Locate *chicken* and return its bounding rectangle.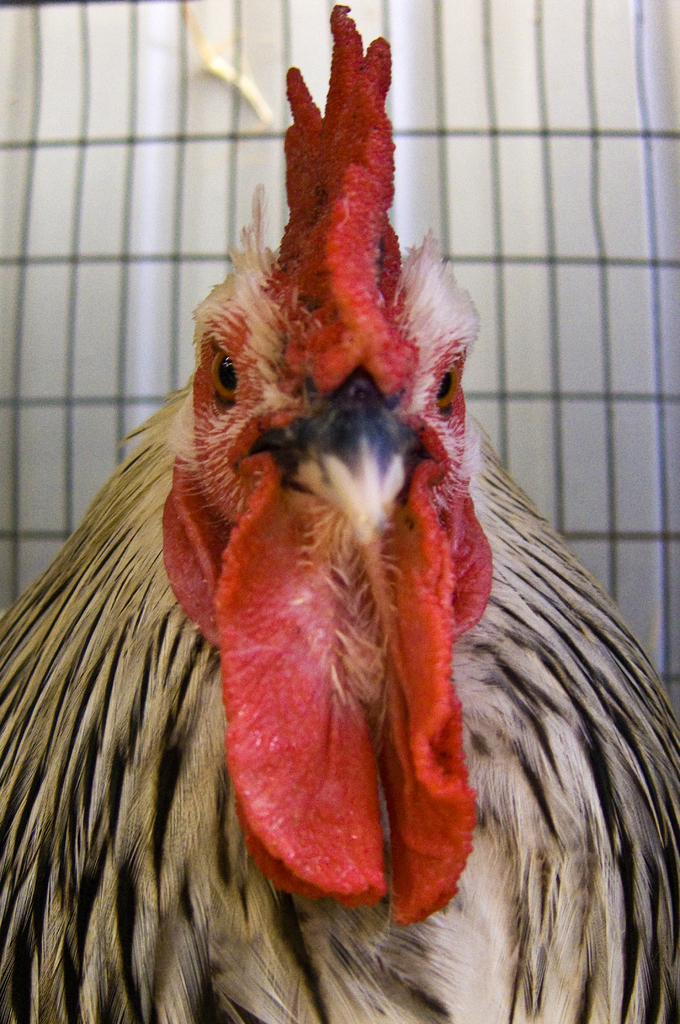
BBox(0, 7, 679, 1023).
